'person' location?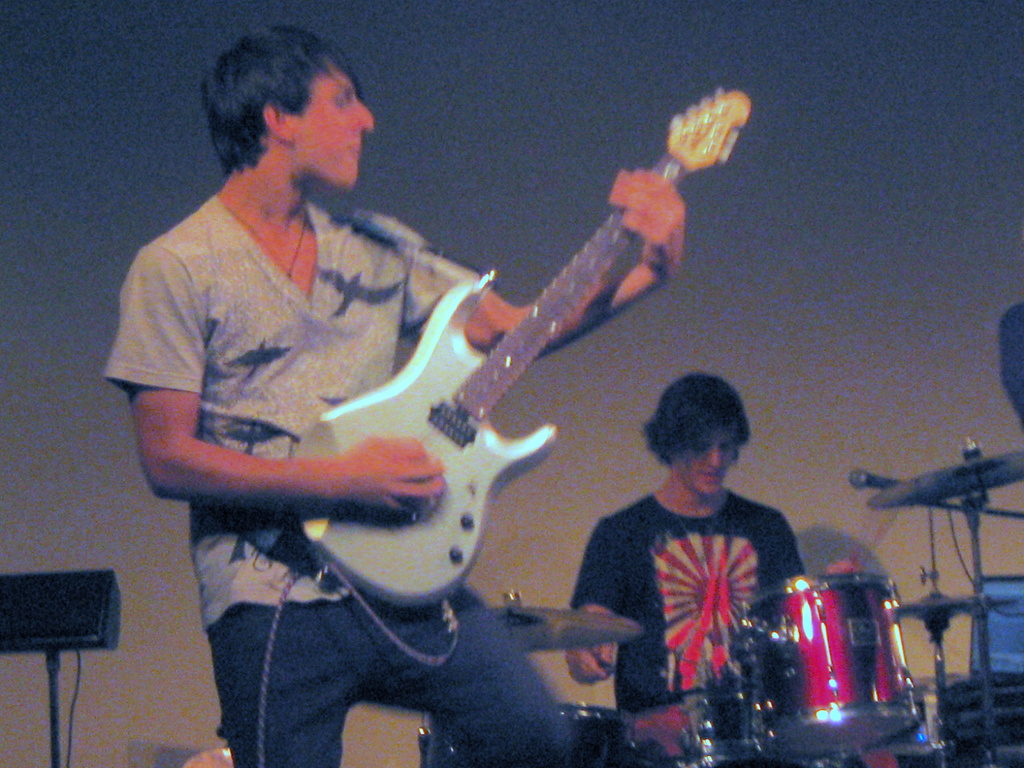
bbox=[1005, 300, 1023, 424]
